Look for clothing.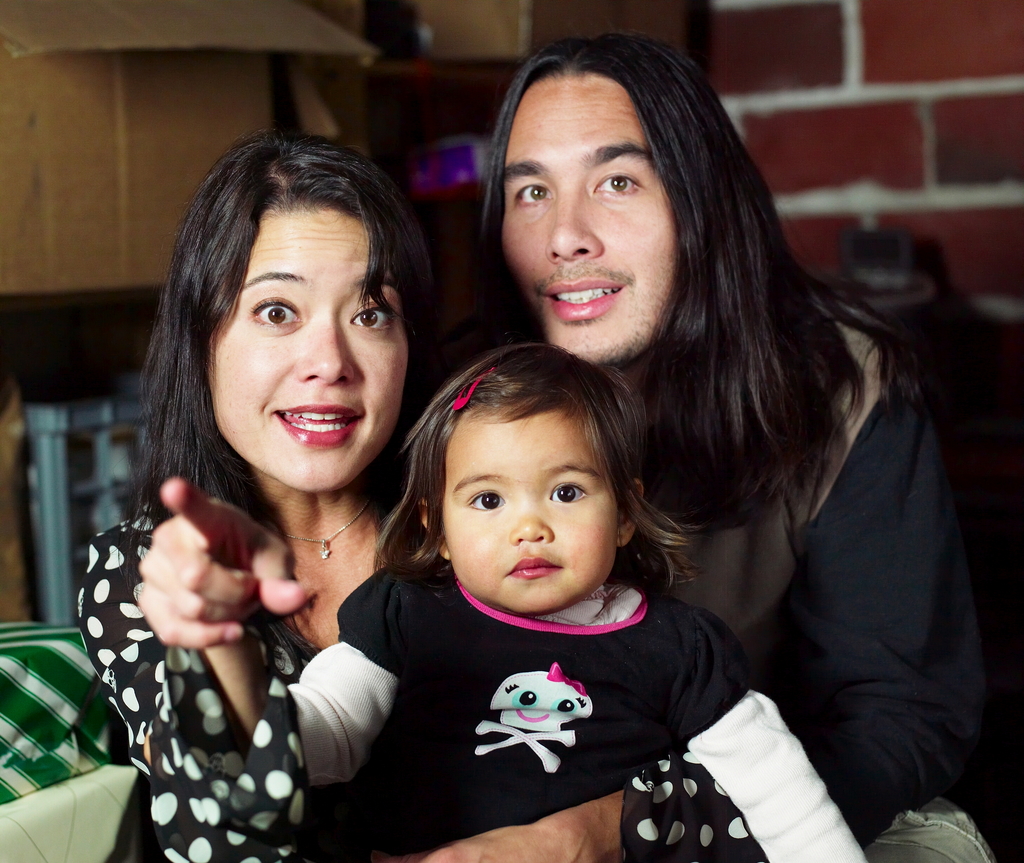
Found: (71, 469, 410, 862).
